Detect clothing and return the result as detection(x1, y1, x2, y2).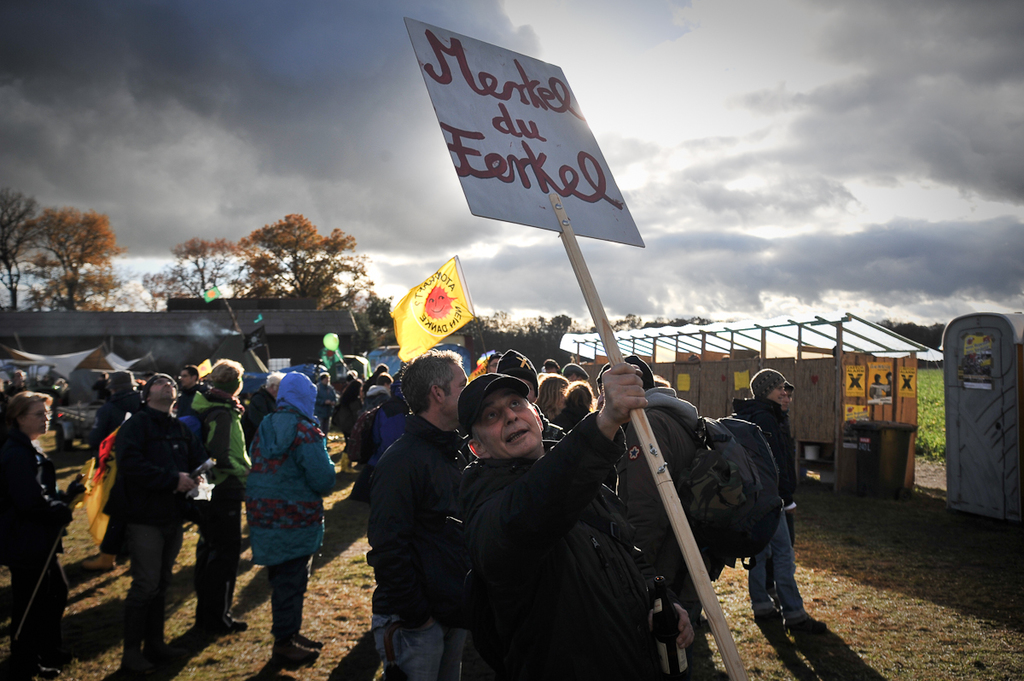
detection(314, 382, 330, 424).
